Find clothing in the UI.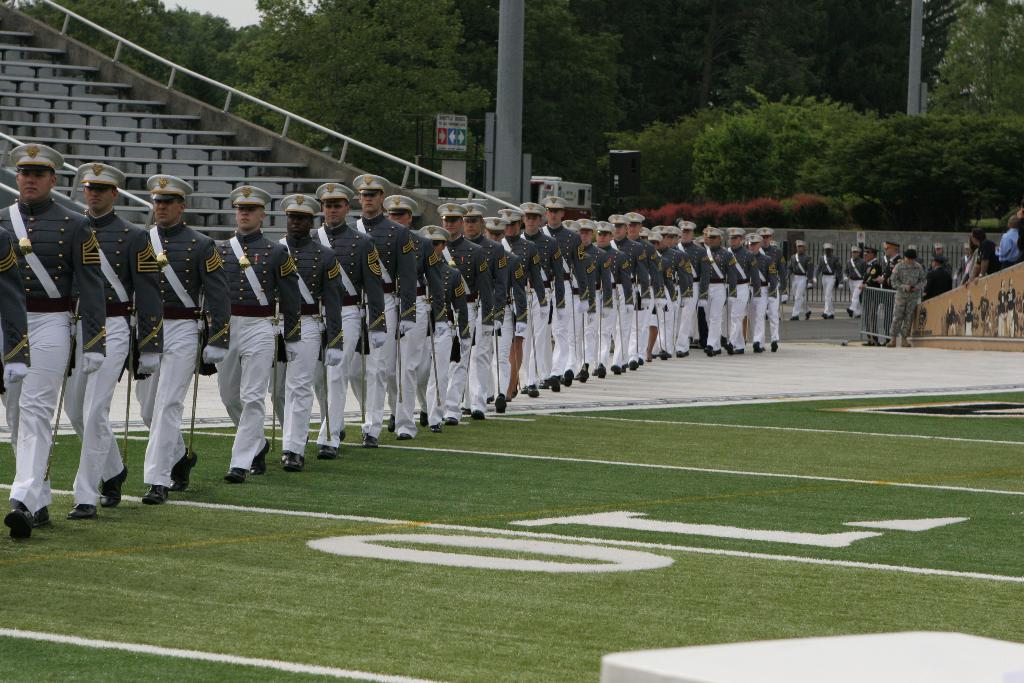
UI element at l=637, t=239, r=680, b=361.
